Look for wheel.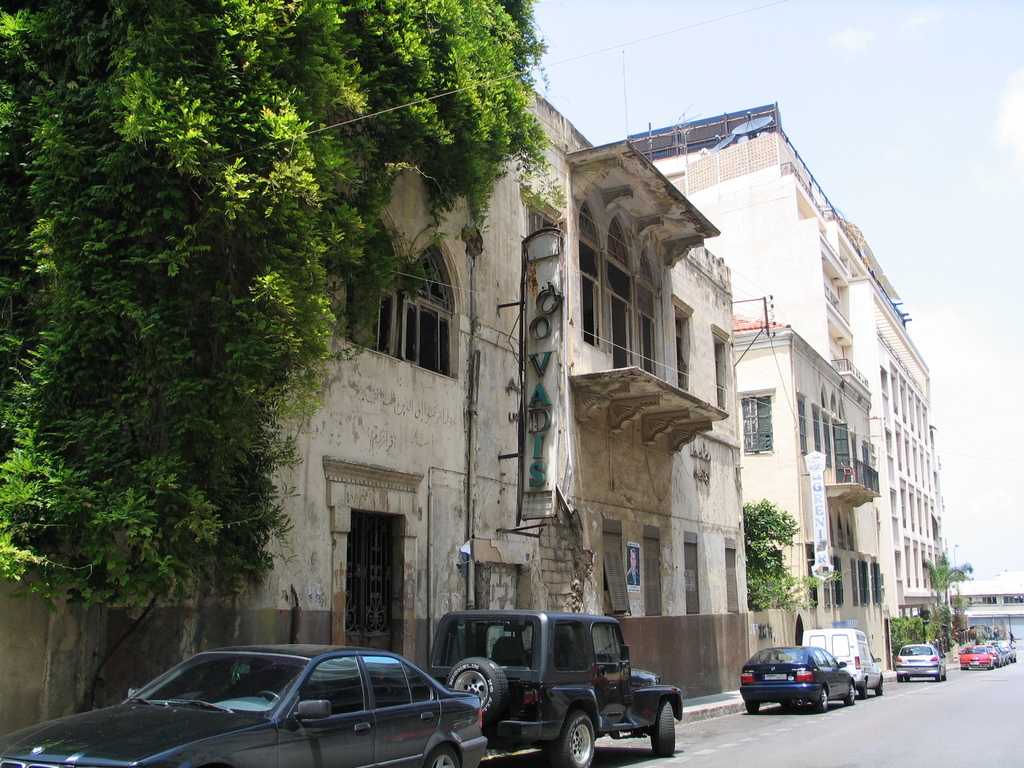
Found: {"left": 424, "top": 742, "right": 461, "bottom": 766}.
